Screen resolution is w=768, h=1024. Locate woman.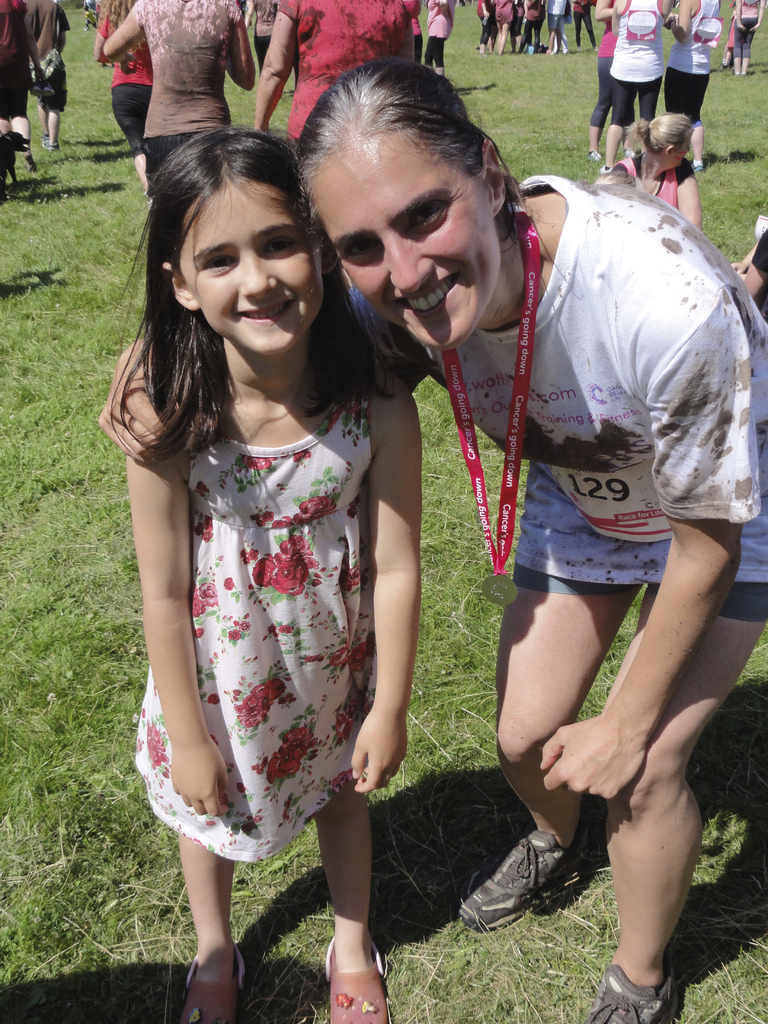
box=[604, 109, 700, 232].
